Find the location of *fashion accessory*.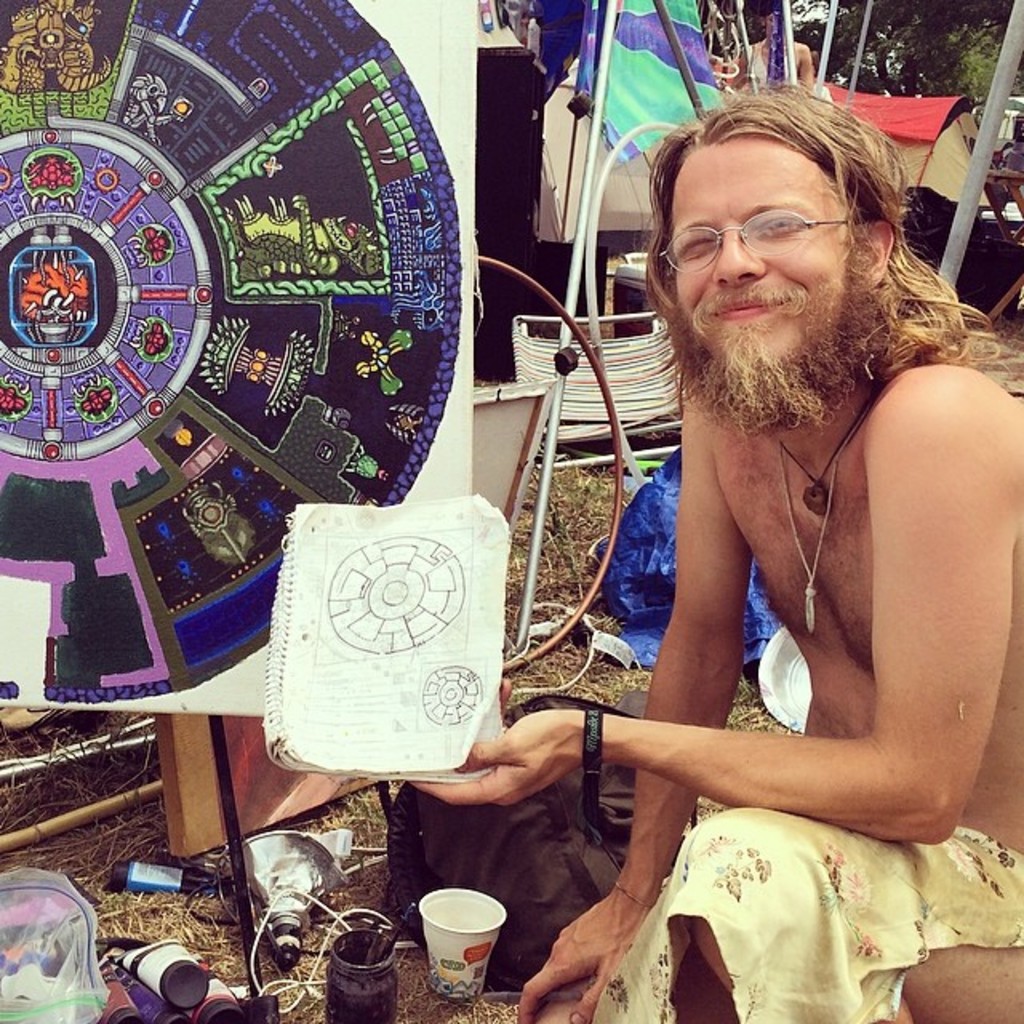
Location: 579 706 598 816.
